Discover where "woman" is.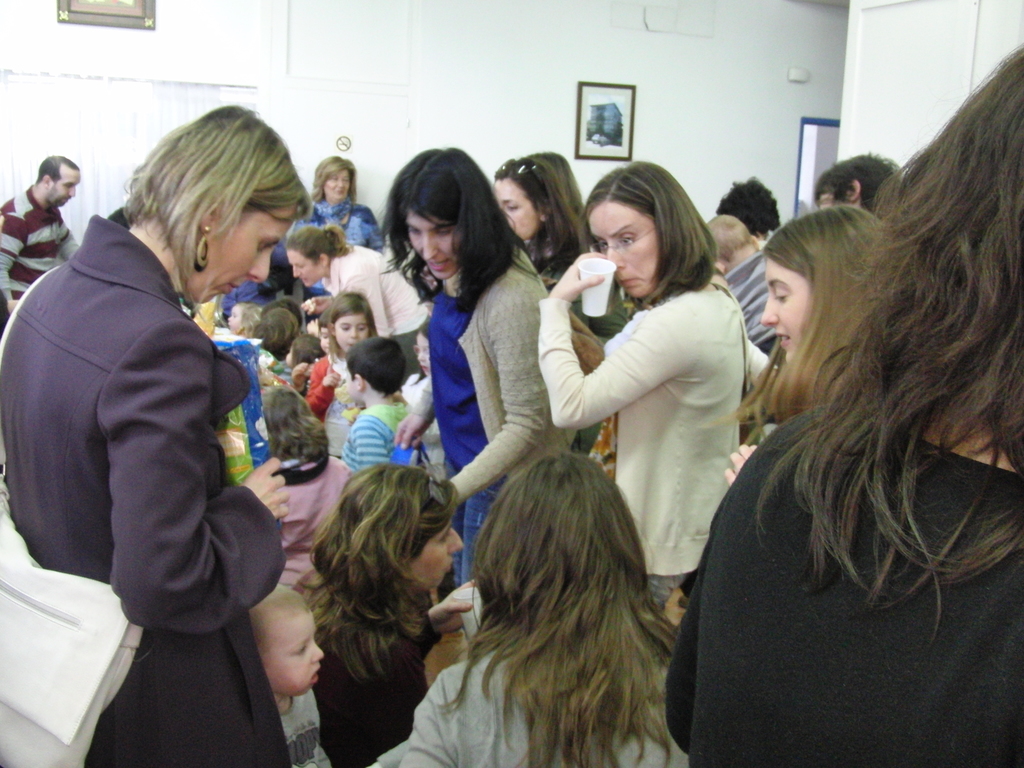
Discovered at Rect(737, 202, 898, 431).
